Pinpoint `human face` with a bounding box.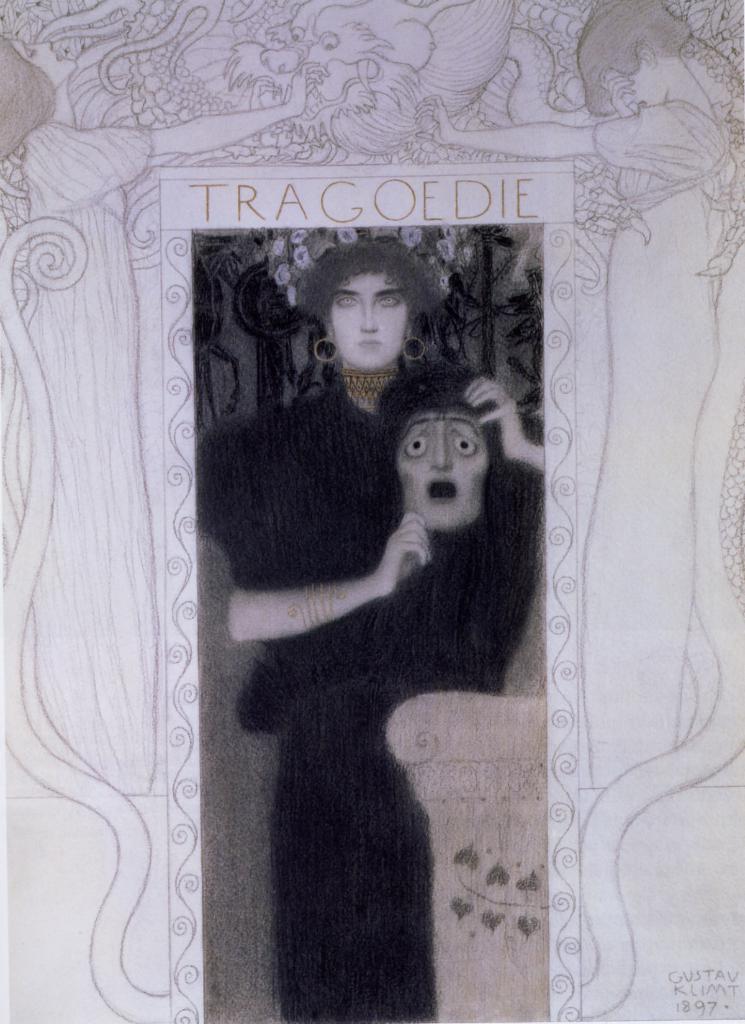
(330, 275, 409, 374).
